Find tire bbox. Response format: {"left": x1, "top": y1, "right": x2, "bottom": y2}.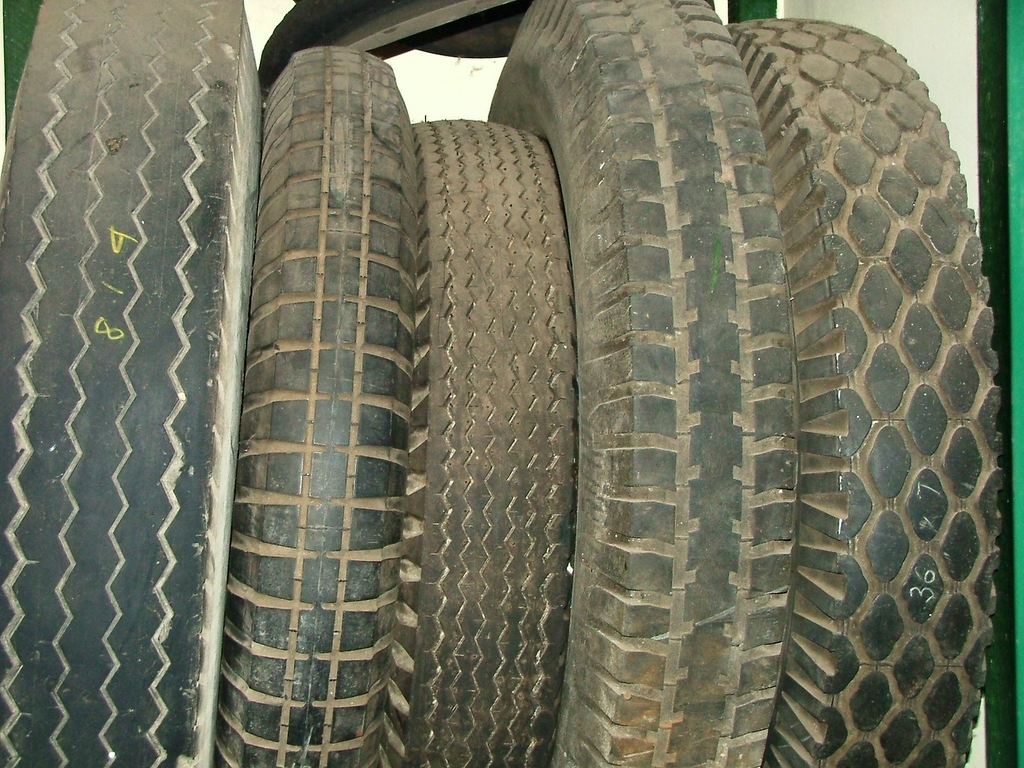
{"left": 725, "top": 19, "right": 1005, "bottom": 767}.
